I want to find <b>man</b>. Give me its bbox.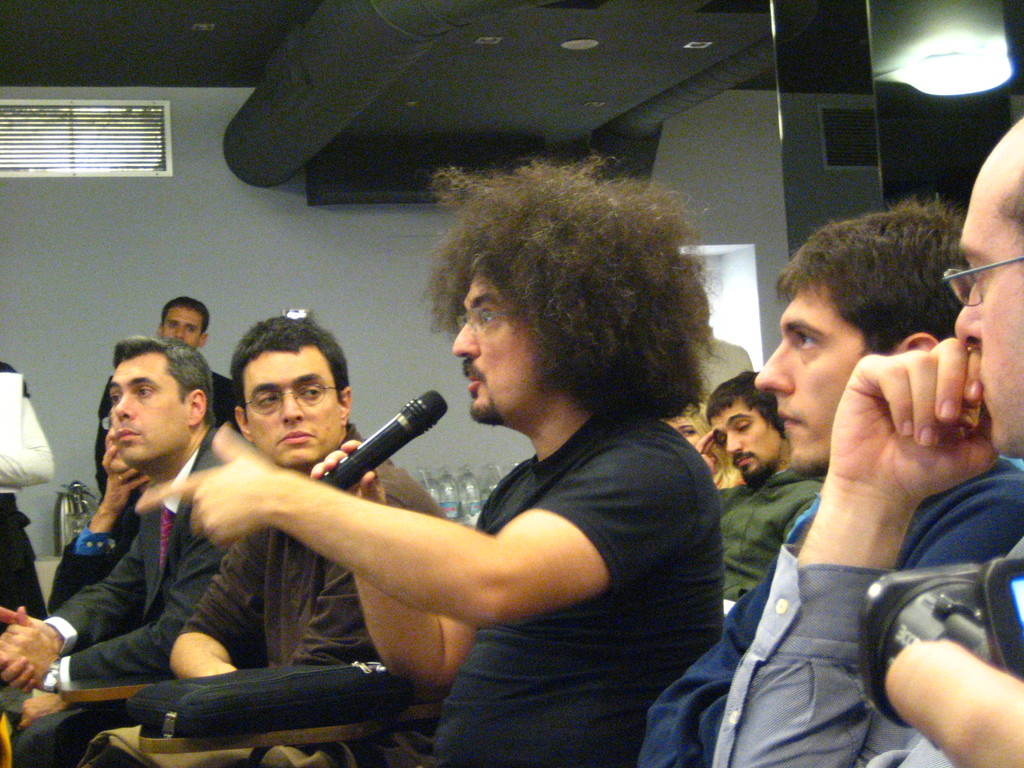
crop(0, 329, 237, 767).
